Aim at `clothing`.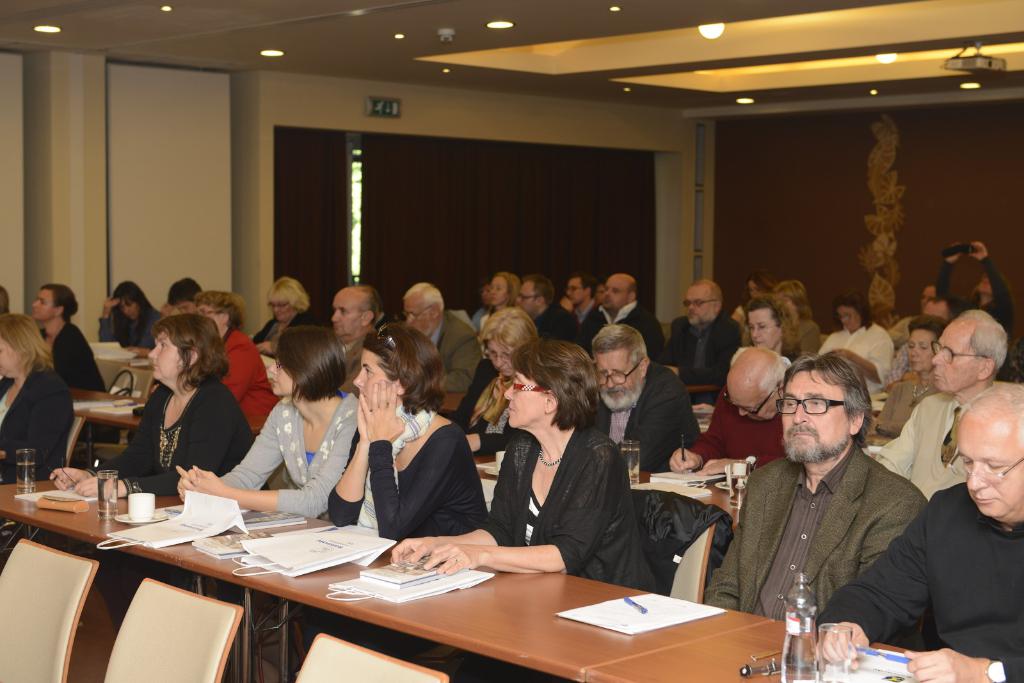
Aimed at locate(32, 316, 116, 445).
